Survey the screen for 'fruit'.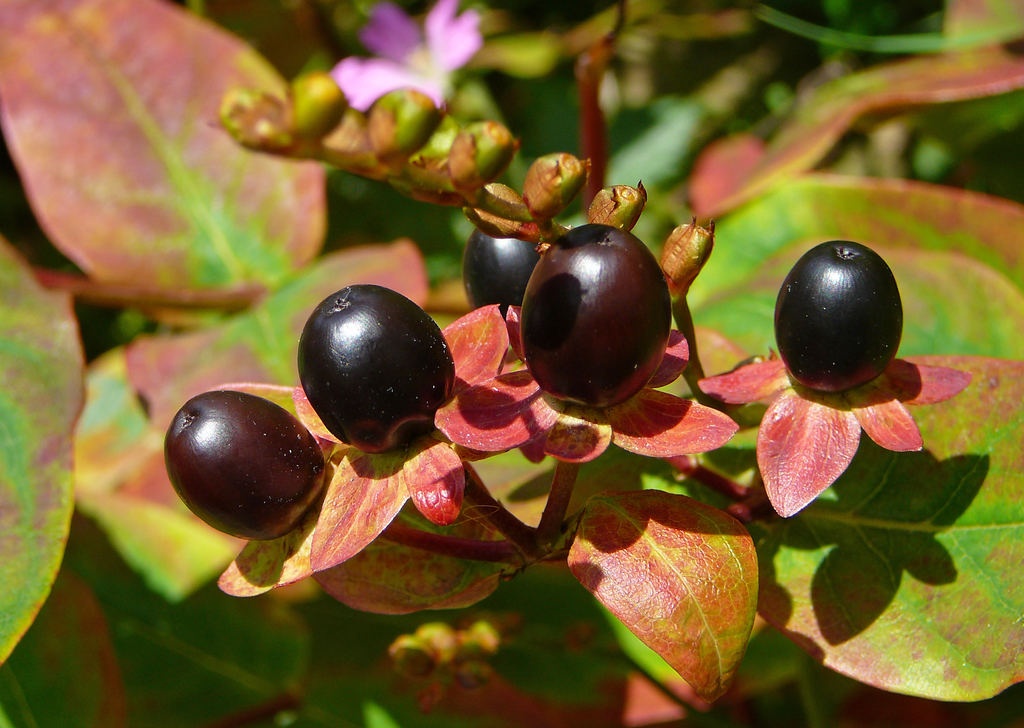
Survey found: [521,223,673,408].
